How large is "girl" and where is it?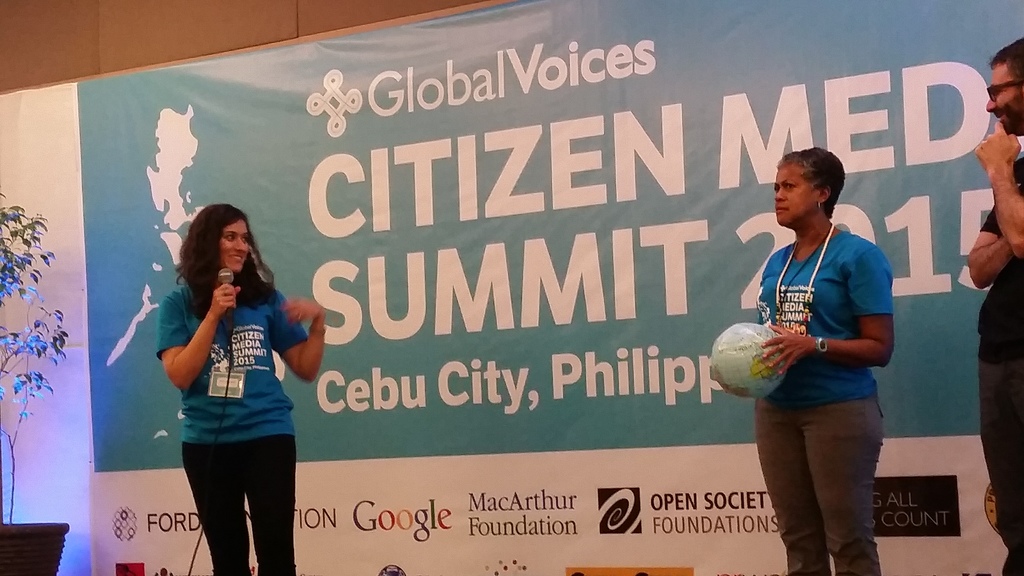
Bounding box: (left=154, top=202, right=329, bottom=575).
